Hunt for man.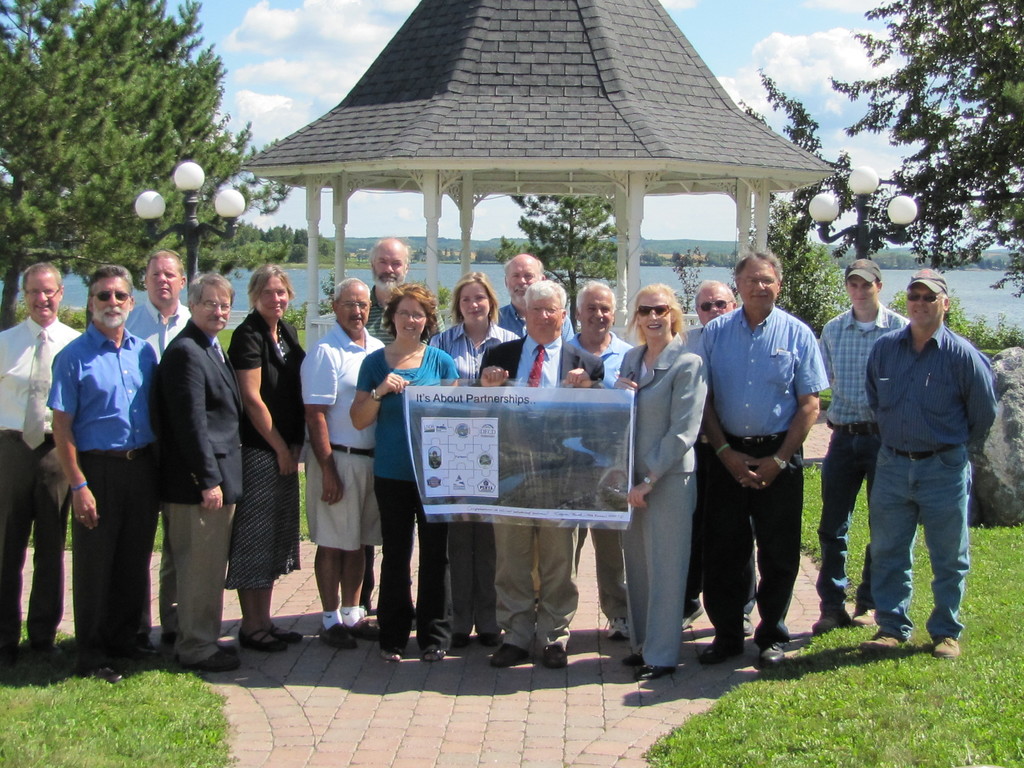
Hunted down at bbox=[0, 262, 83, 669].
